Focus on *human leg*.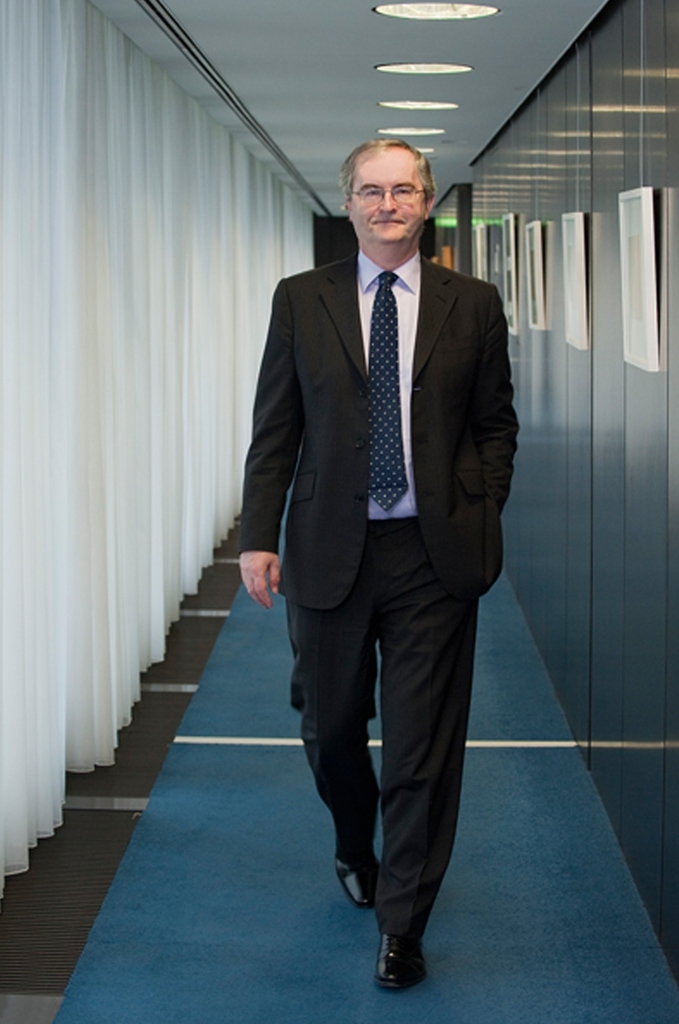
Focused at 374:520:482:987.
